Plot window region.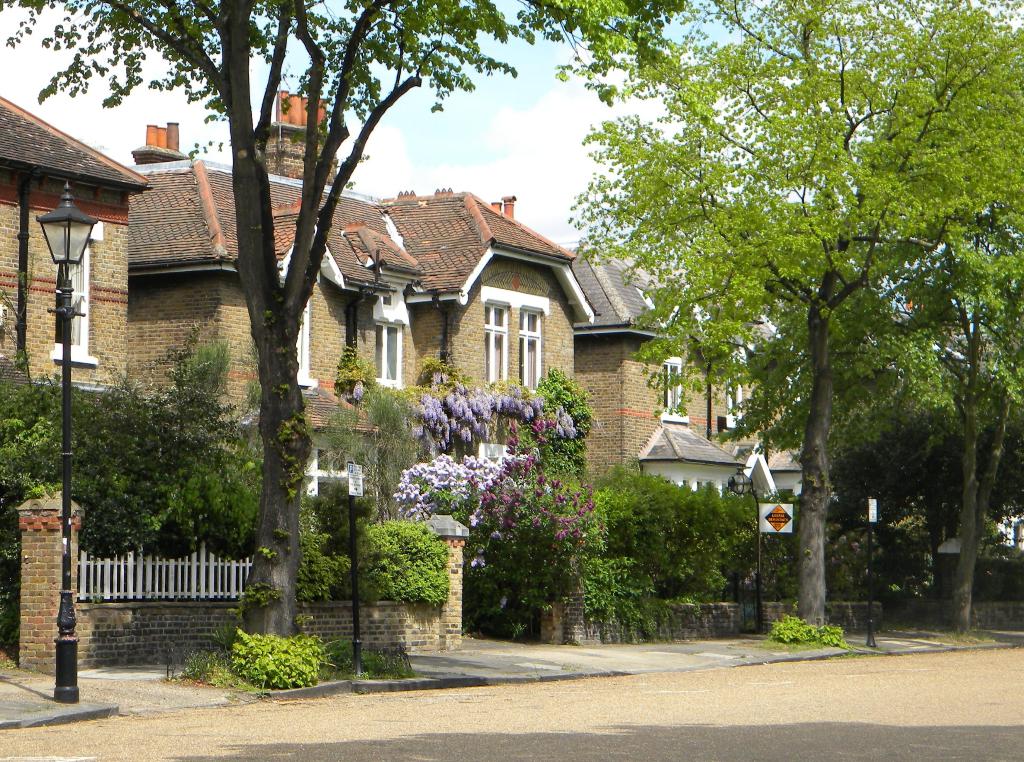
Plotted at (left=374, top=321, right=403, bottom=385).
